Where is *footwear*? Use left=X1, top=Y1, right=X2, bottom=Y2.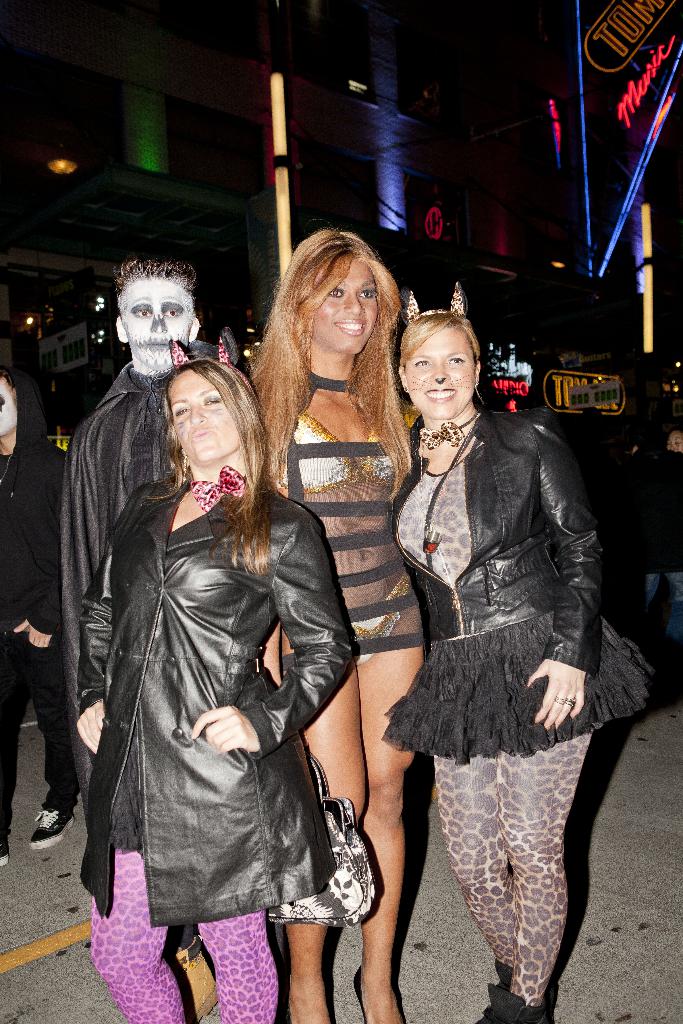
left=26, top=806, right=76, bottom=849.
